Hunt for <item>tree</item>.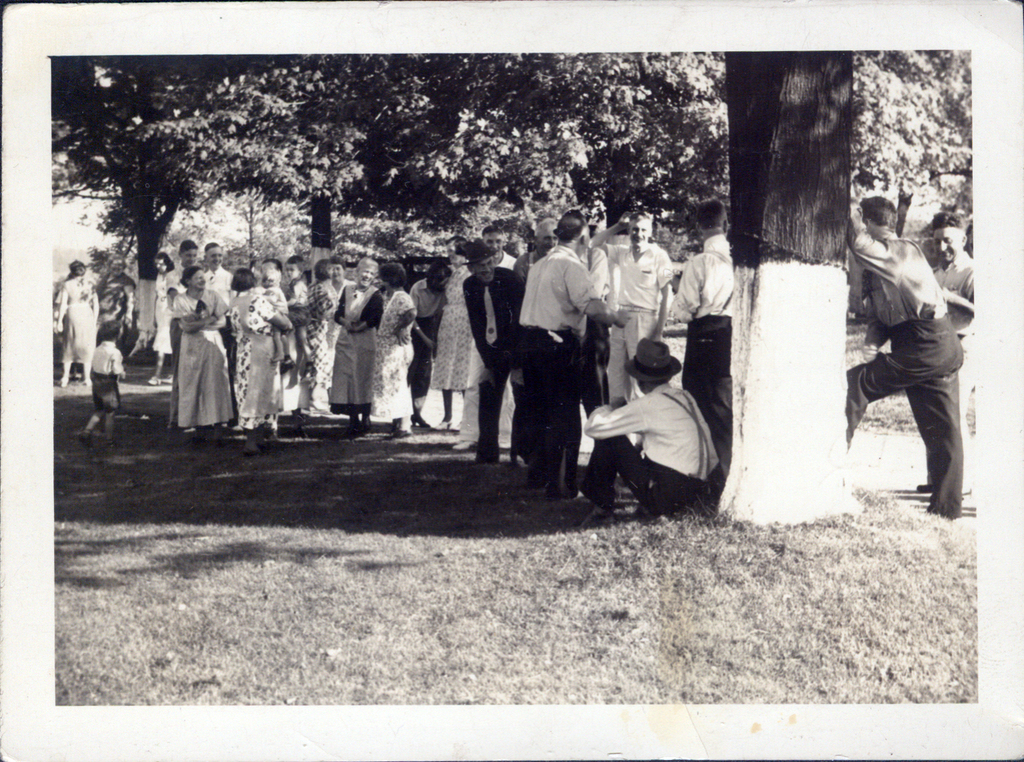
Hunted down at region(715, 51, 863, 541).
